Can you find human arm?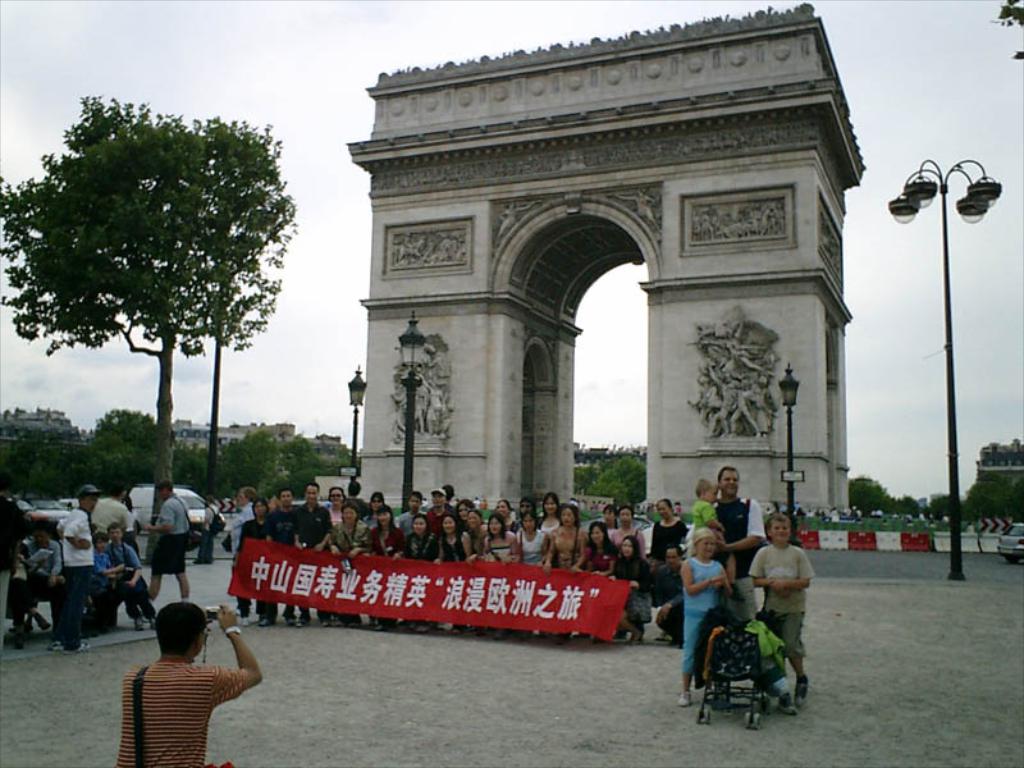
Yes, bounding box: (x1=129, y1=536, x2=151, y2=596).
